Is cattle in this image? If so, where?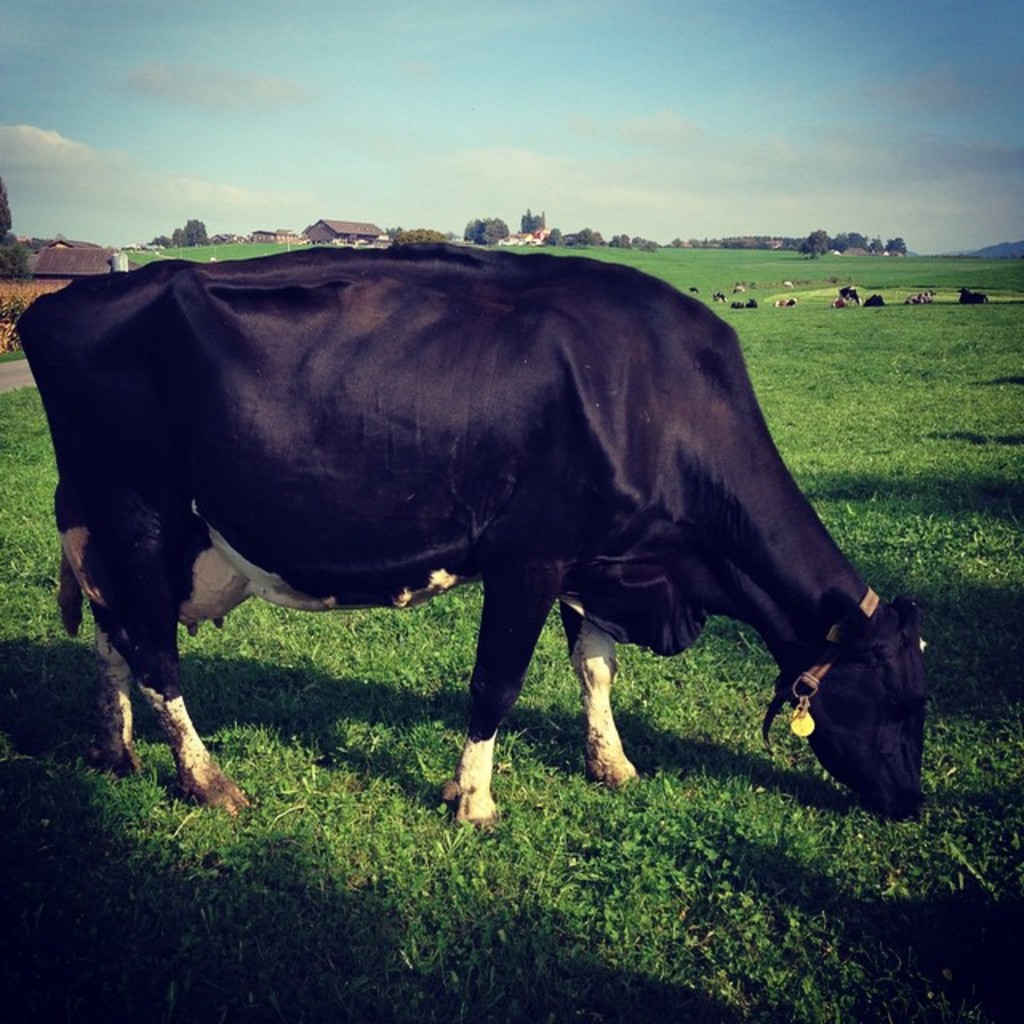
Yes, at (x1=837, y1=285, x2=862, y2=304).
